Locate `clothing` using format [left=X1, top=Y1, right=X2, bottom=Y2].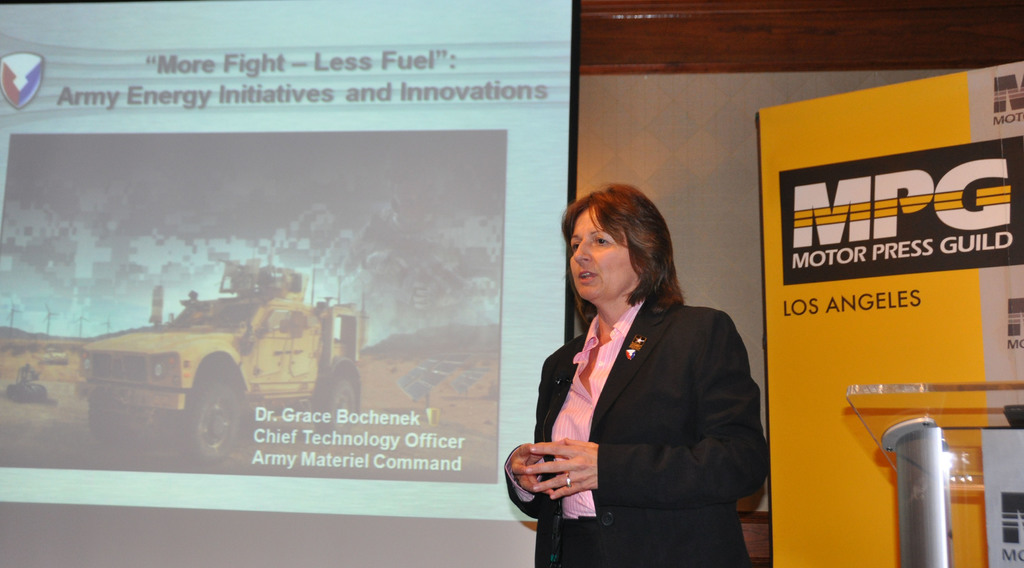
[left=516, top=258, right=770, bottom=564].
